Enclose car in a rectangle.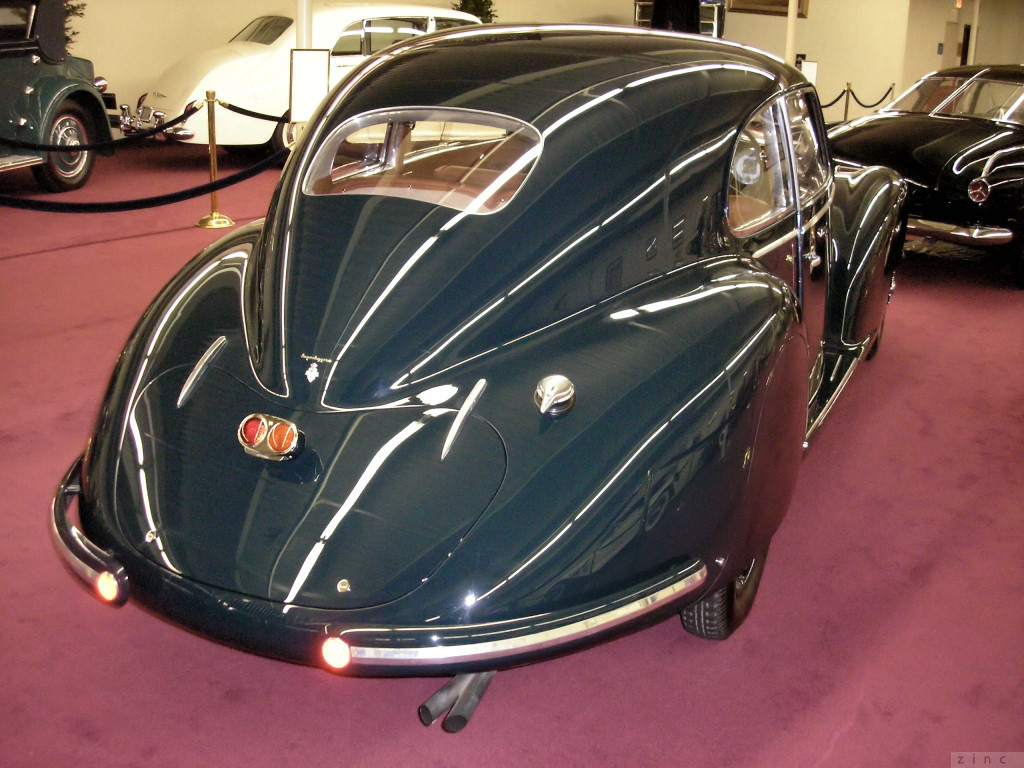
locate(121, 3, 507, 165).
